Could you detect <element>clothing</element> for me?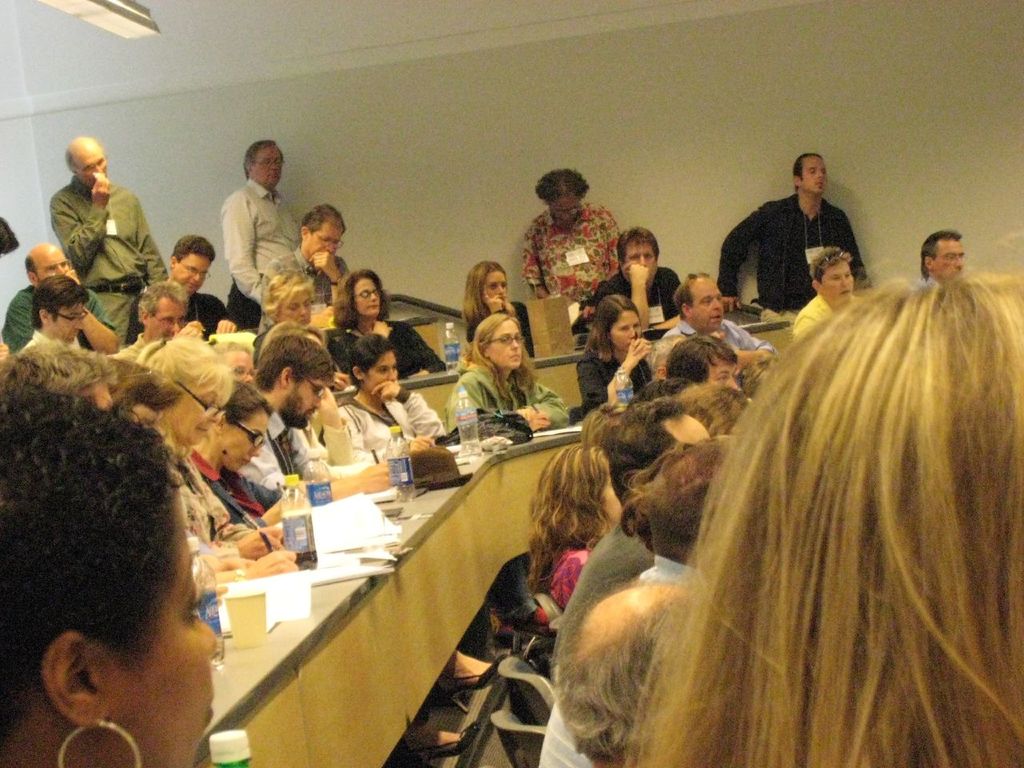
Detection result: [x1=186, y1=454, x2=286, y2=538].
